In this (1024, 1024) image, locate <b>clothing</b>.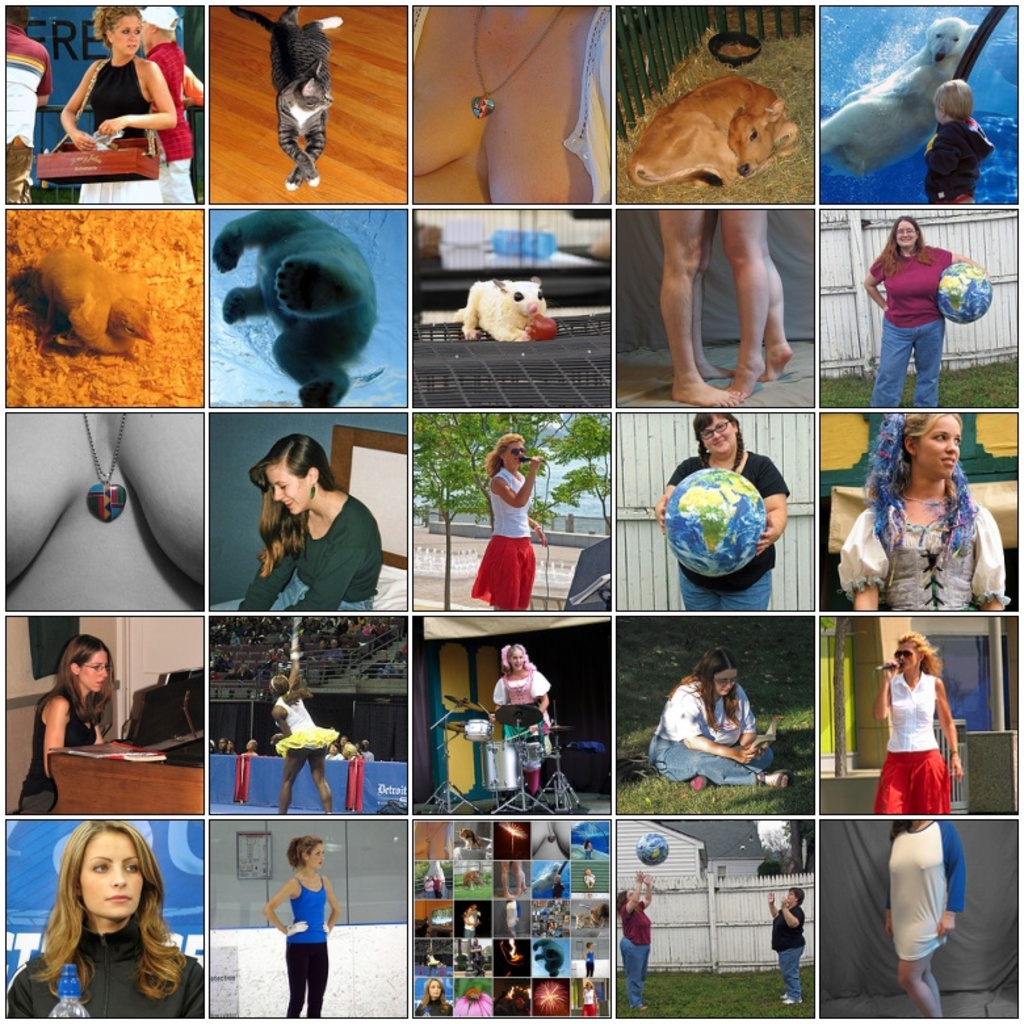
Bounding box: bbox=(832, 496, 1008, 613).
